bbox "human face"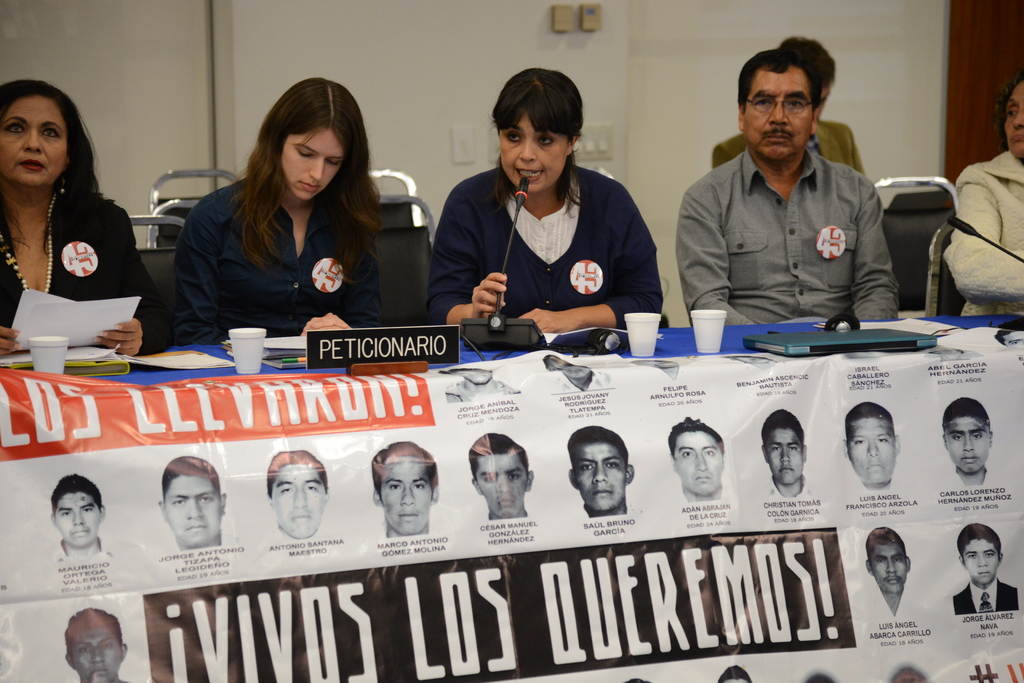
box(163, 478, 220, 543)
